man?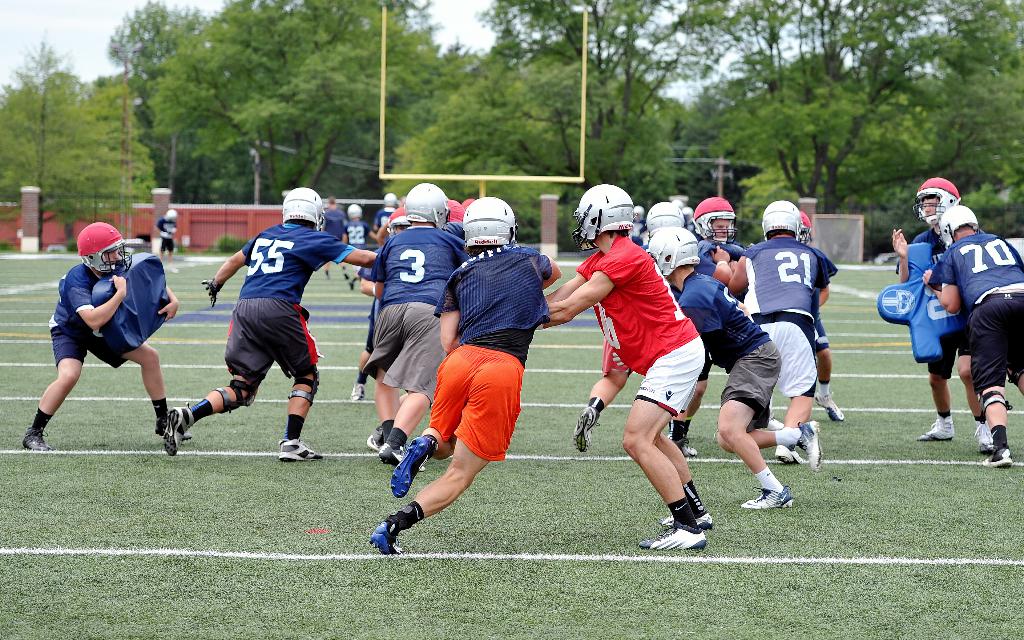
Rect(729, 195, 836, 472)
